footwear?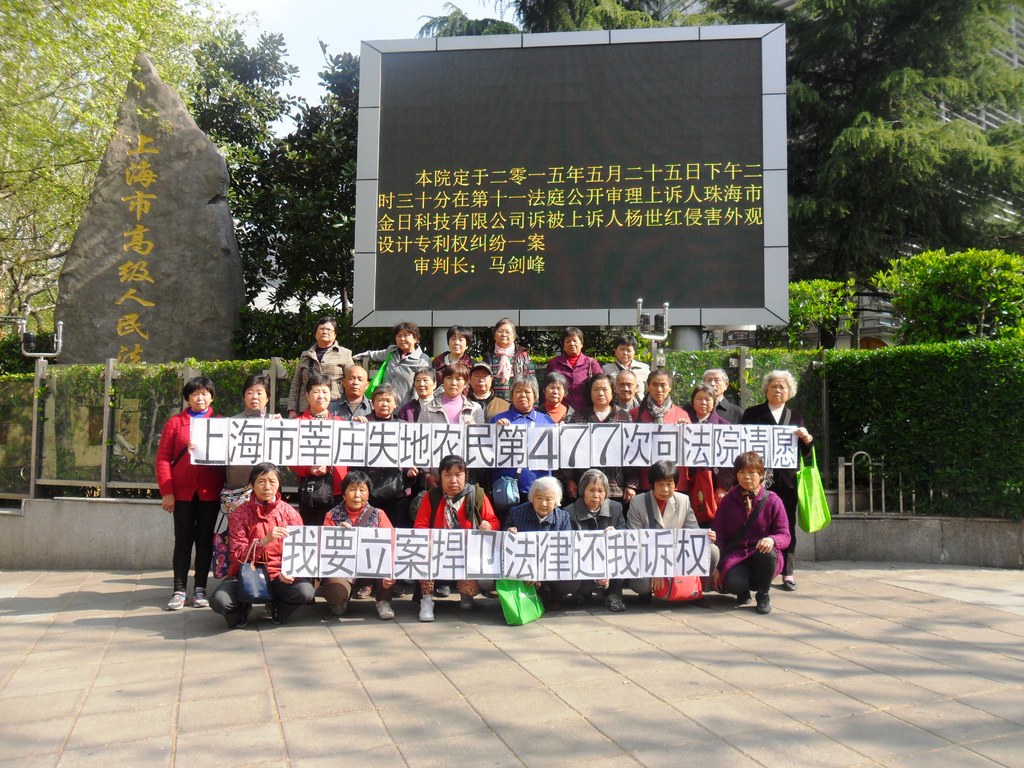
BBox(266, 605, 284, 627)
